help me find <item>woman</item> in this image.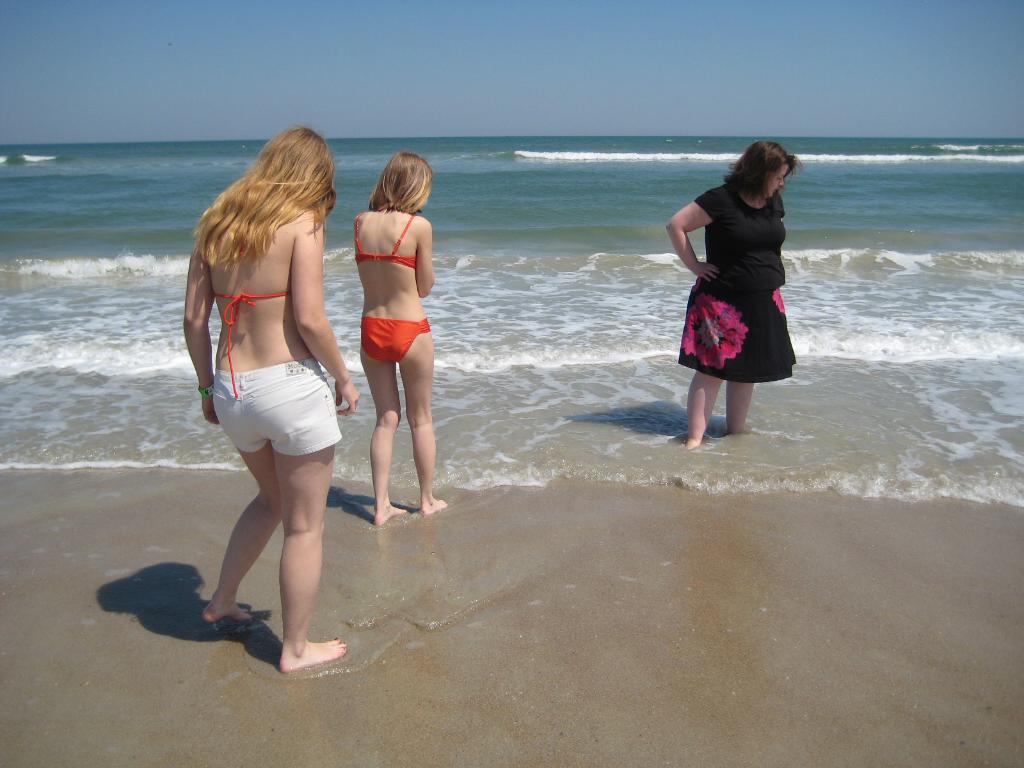
Found it: rect(164, 118, 362, 667).
